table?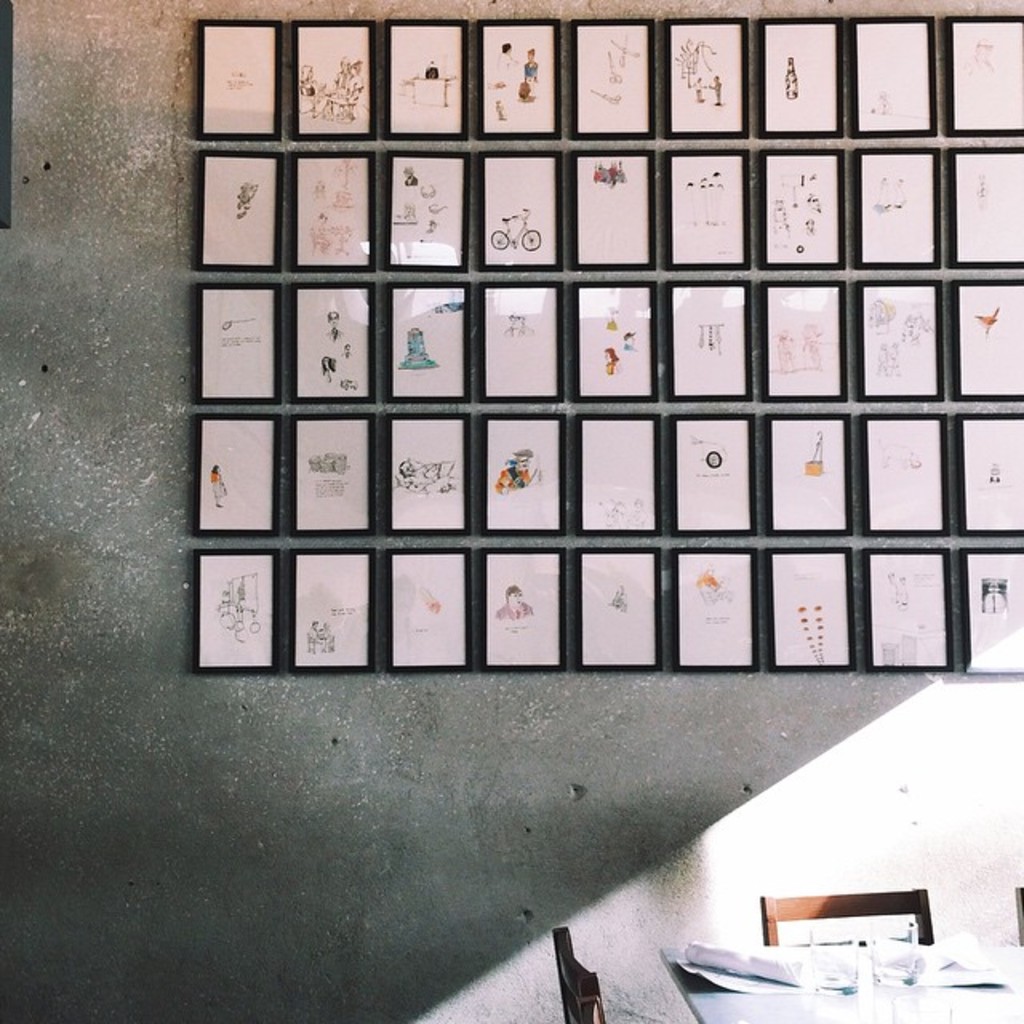
x1=654 y1=942 x2=1022 y2=1022
